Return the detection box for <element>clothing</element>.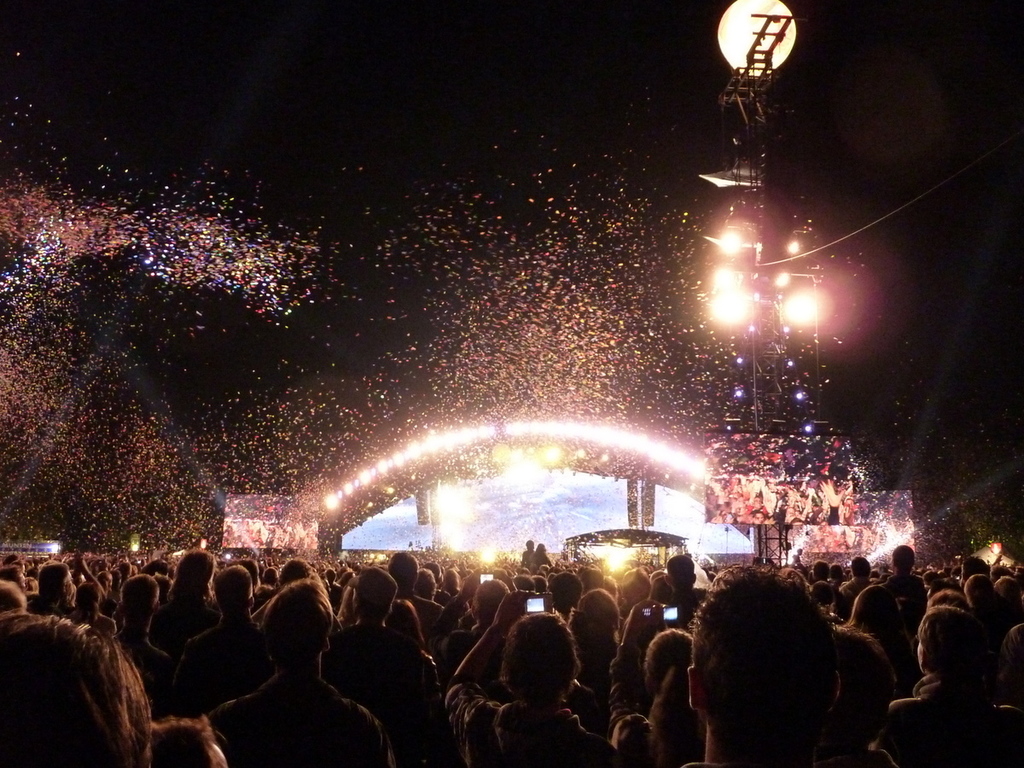
l=876, t=683, r=1023, b=767.
